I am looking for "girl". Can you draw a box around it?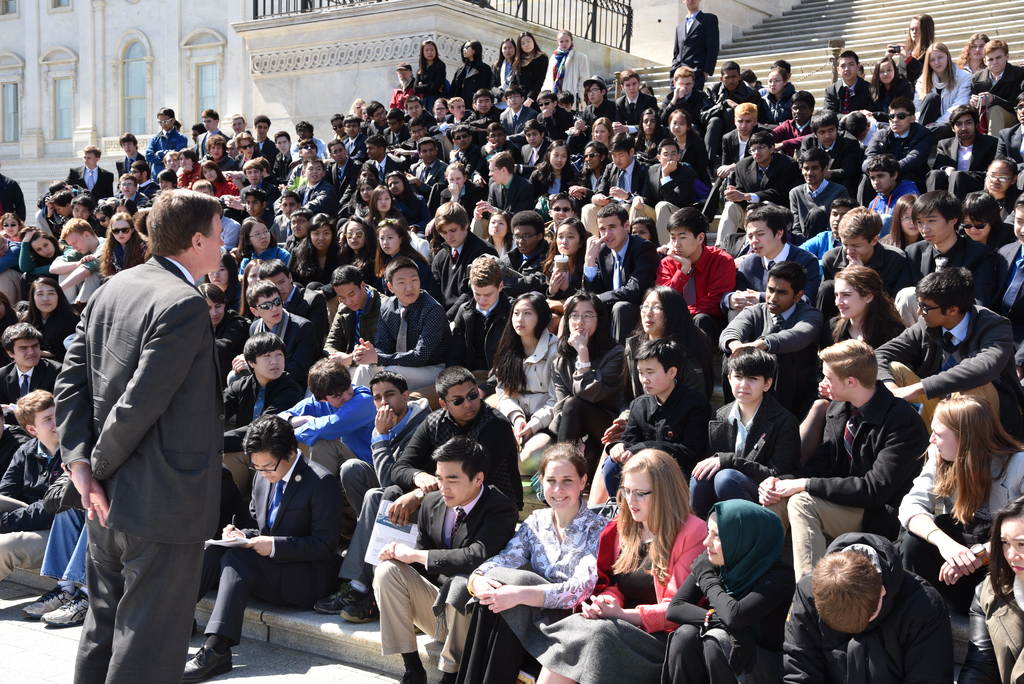
Sure, the bounding box is pyautogui.locateOnScreen(589, 118, 614, 160).
